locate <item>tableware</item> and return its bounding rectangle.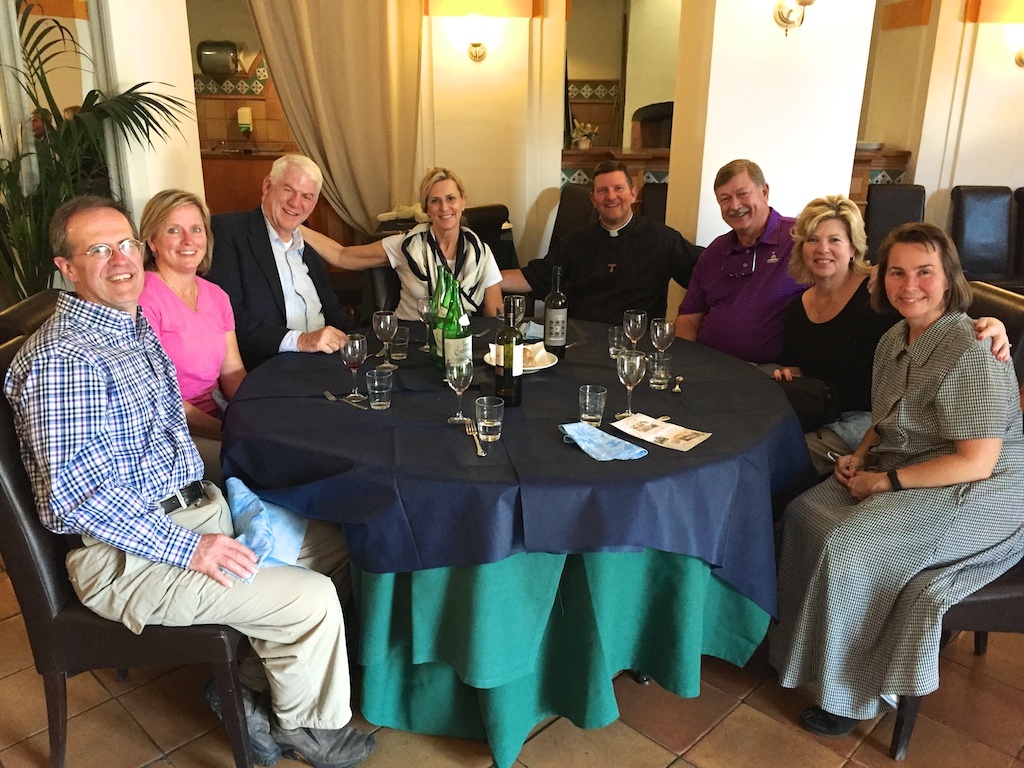
box=[414, 293, 439, 353].
